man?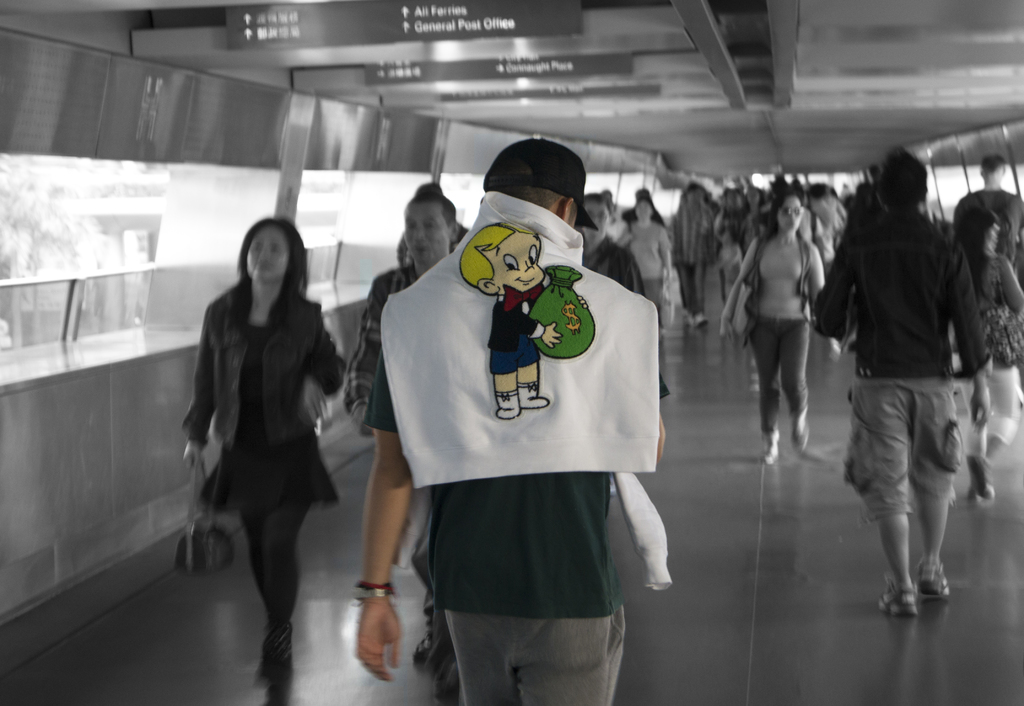
{"x1": 826, "y1": 136, "x2": 988, "y2": 655}
